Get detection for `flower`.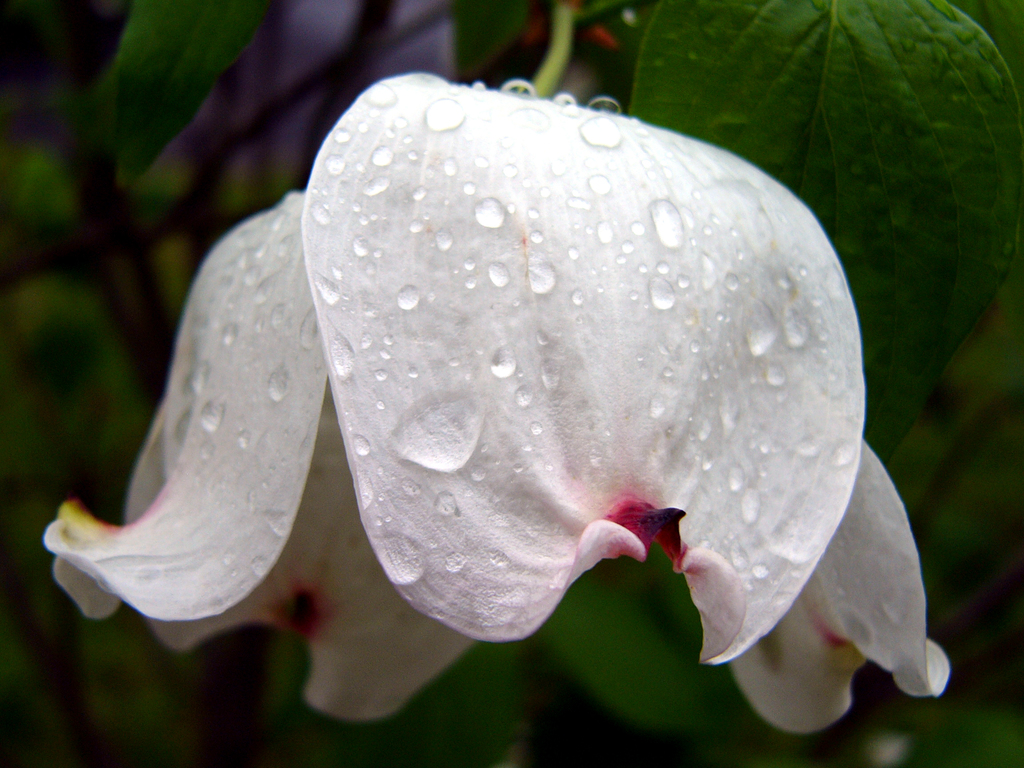
Detection: BBox(83, 74, 883, 673).
